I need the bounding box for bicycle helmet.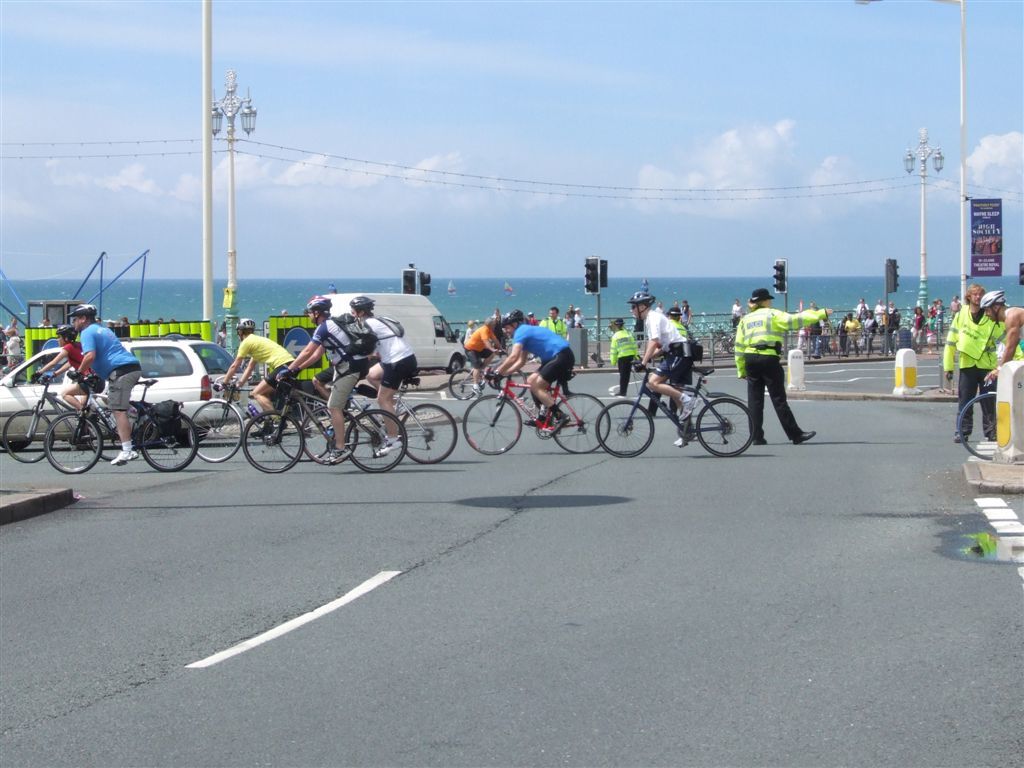
Here it is: [624, 288, 651, 299].
